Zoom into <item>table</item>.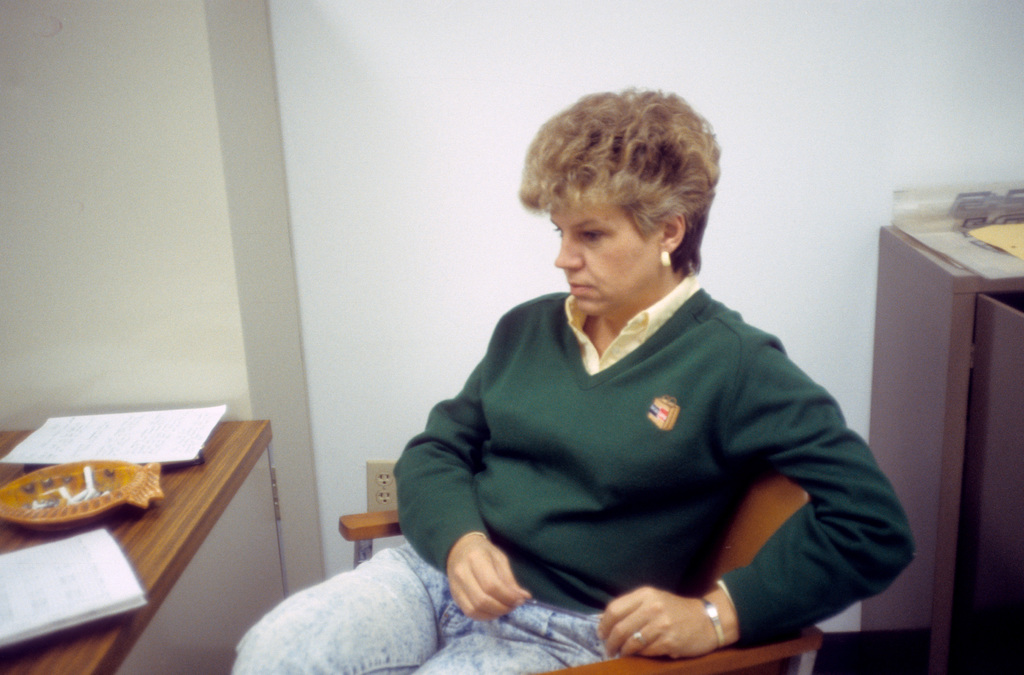
Zoom target: locate(0, 384, 303, 651).
